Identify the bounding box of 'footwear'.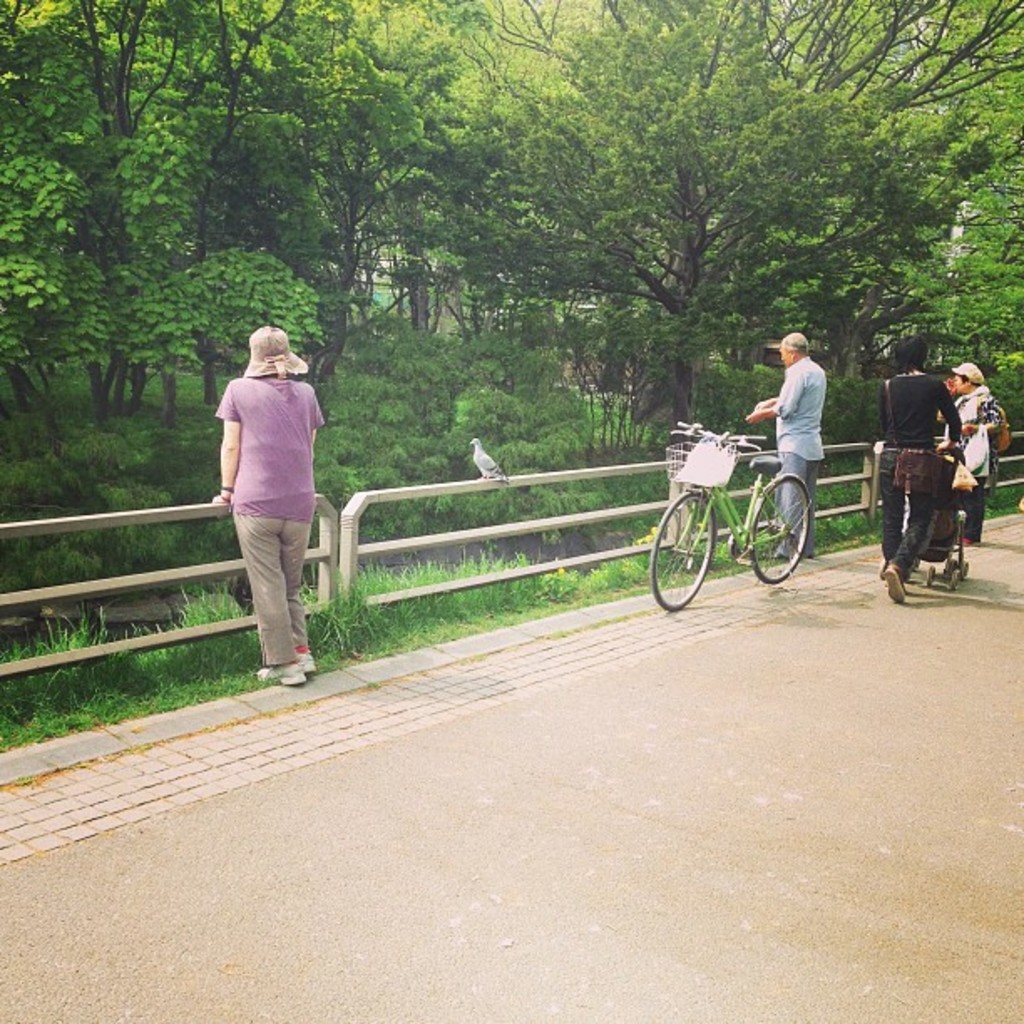
[x1=751, y1=544, x2=788, y2=566].
